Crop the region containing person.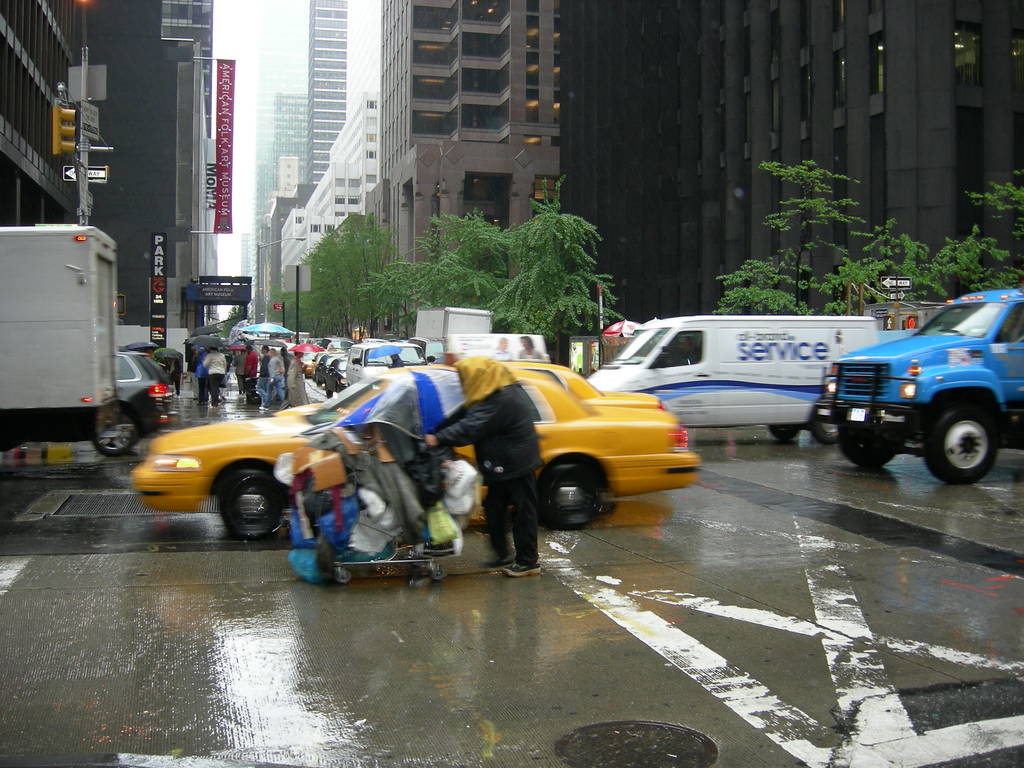
Crop region: select_region(517, 332, 544, 358).
